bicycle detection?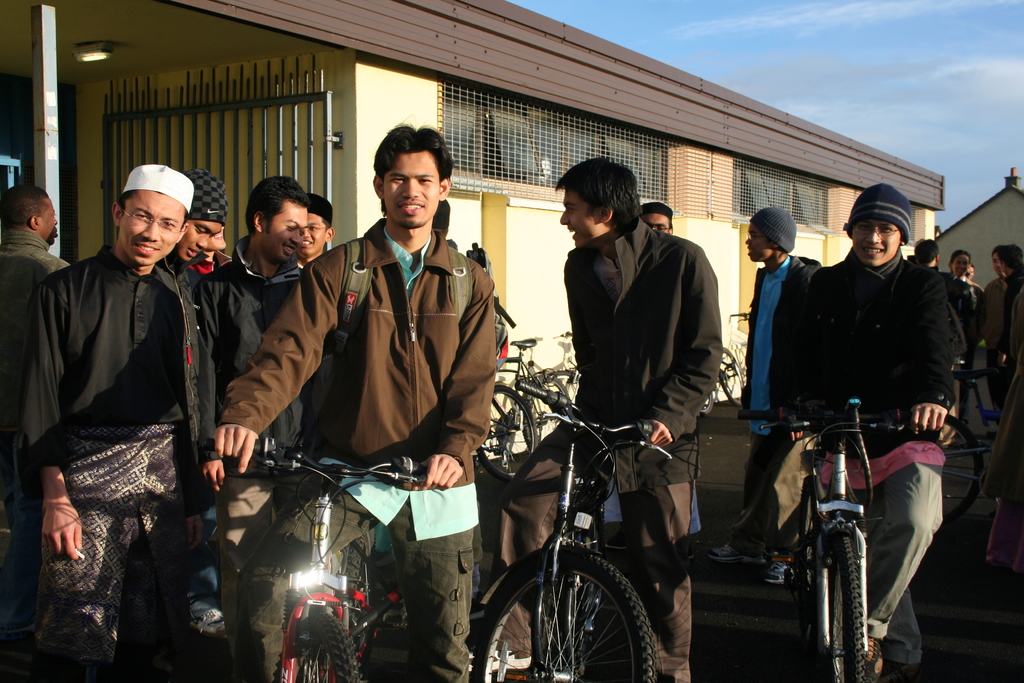
[727,313,752,397]
